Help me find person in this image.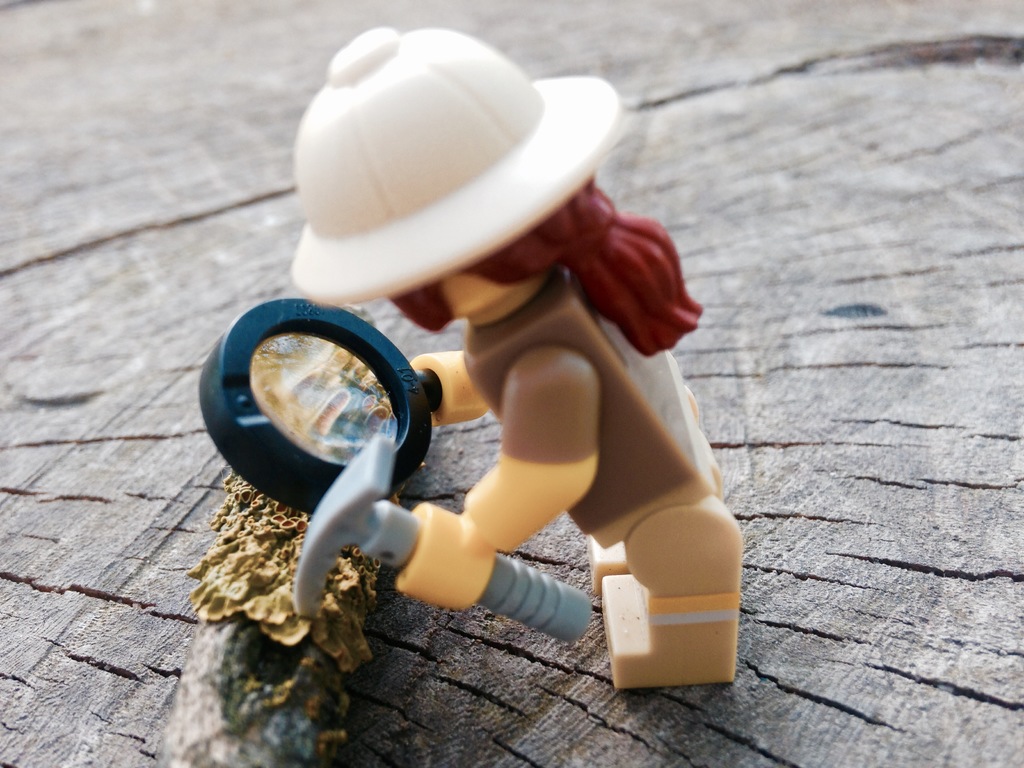
Found it: <box>201,49,750,716</box>.
